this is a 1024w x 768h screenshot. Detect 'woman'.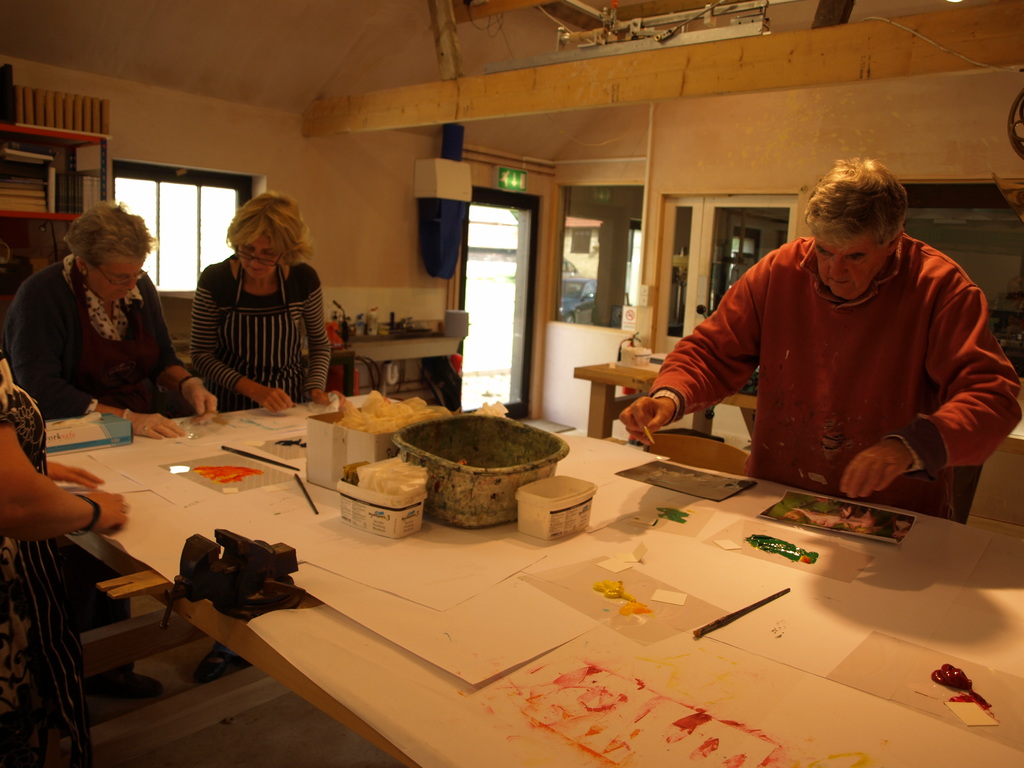
box=[4, 199, 216, 438].
